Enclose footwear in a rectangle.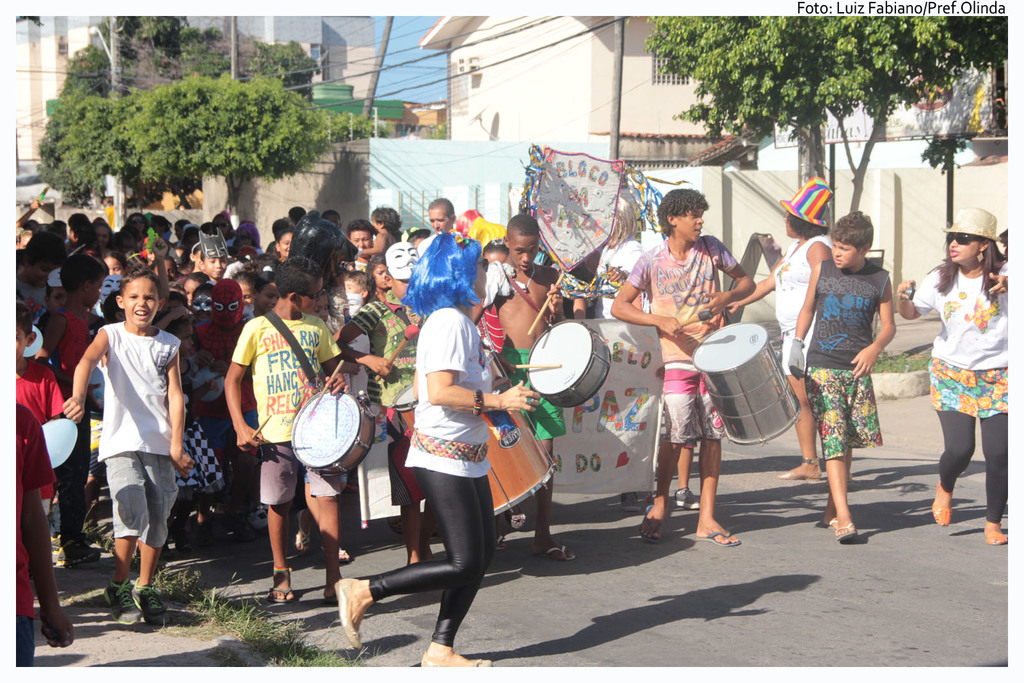
Rect(696, 524, 739, 546).
